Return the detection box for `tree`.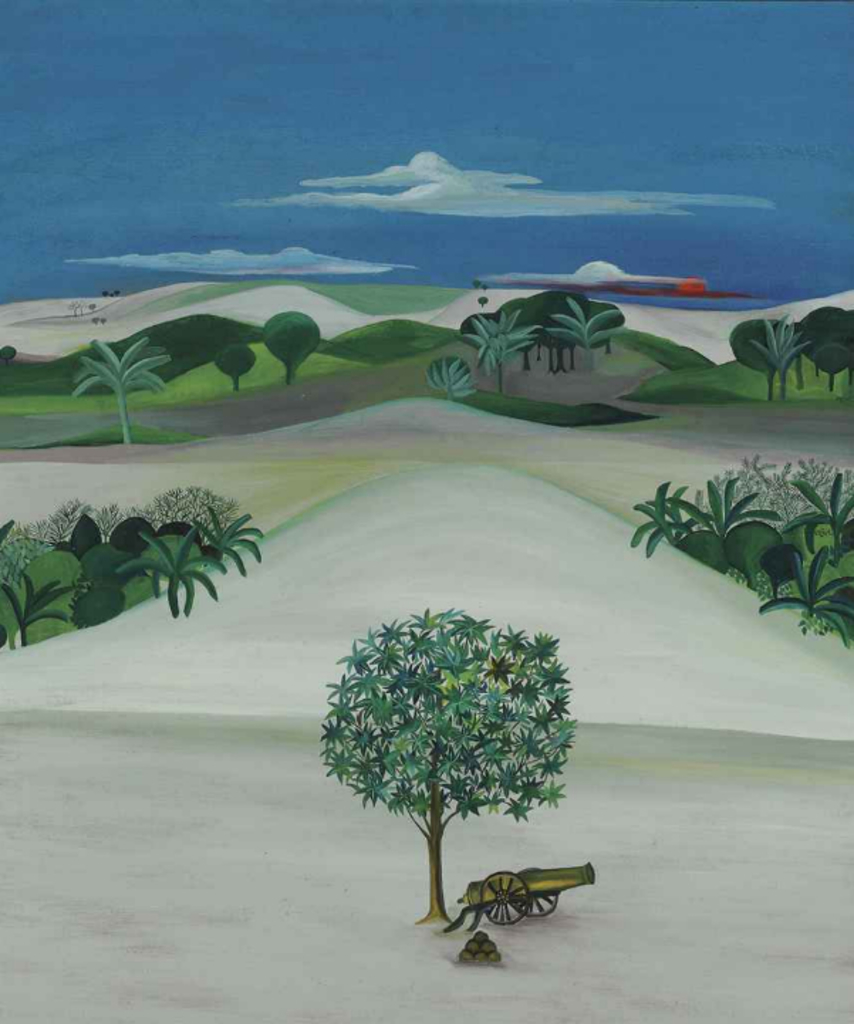
detection(720, 322, 810, 402).
